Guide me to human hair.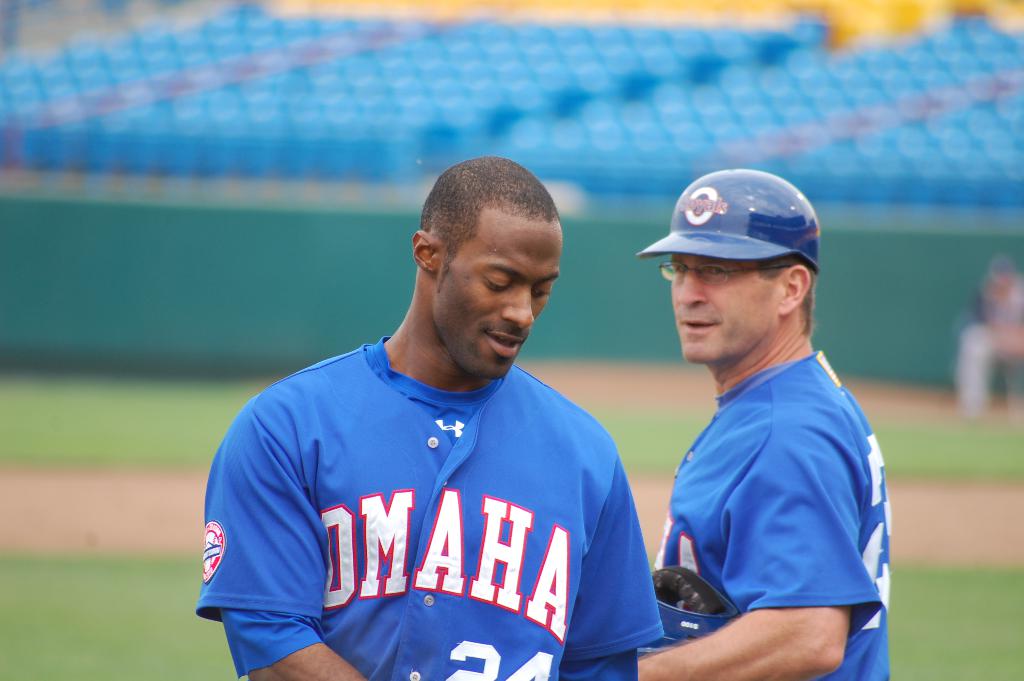
Guidance: (left=753, top=250, right=819, bottom=334).
